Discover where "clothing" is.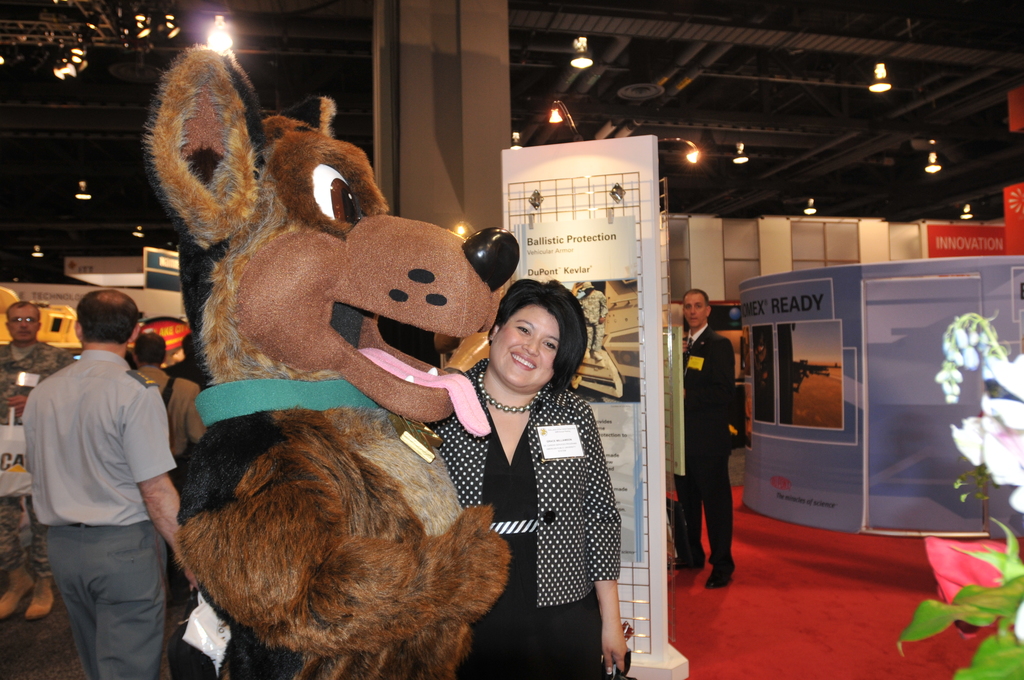
Discovered at select_region(682, 321, 742, 579).
